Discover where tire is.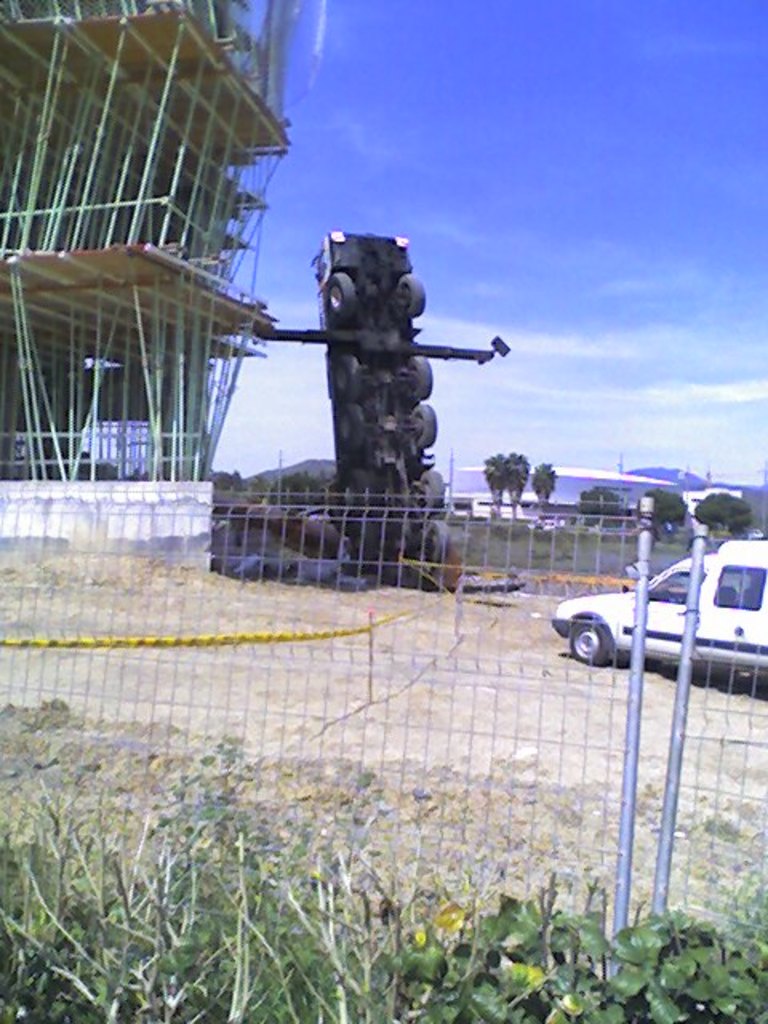
Discovered at [left=571, top=618, right=614, bottom=669].
